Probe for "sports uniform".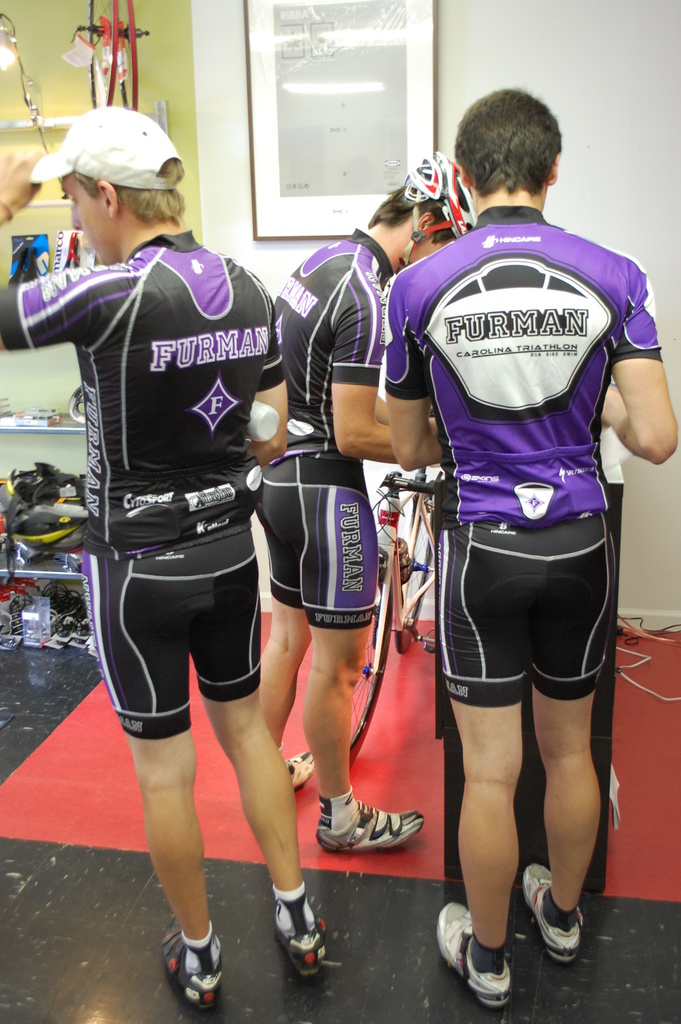
Probe result: <box>0,228,295,739</box>.
